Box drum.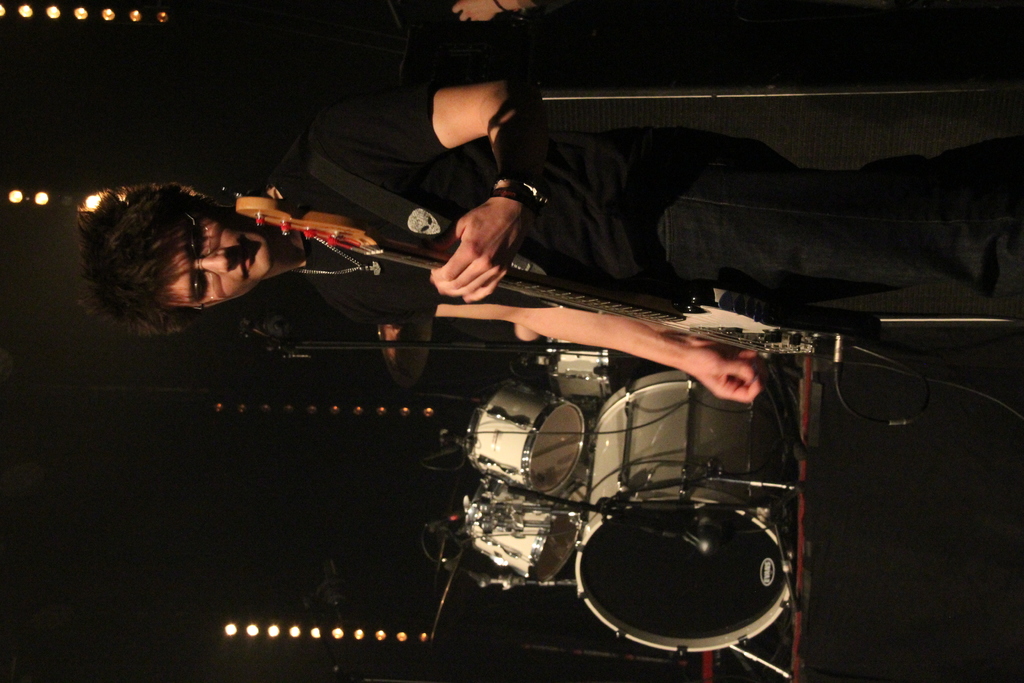
BBox(463, 379, 584, 497).
